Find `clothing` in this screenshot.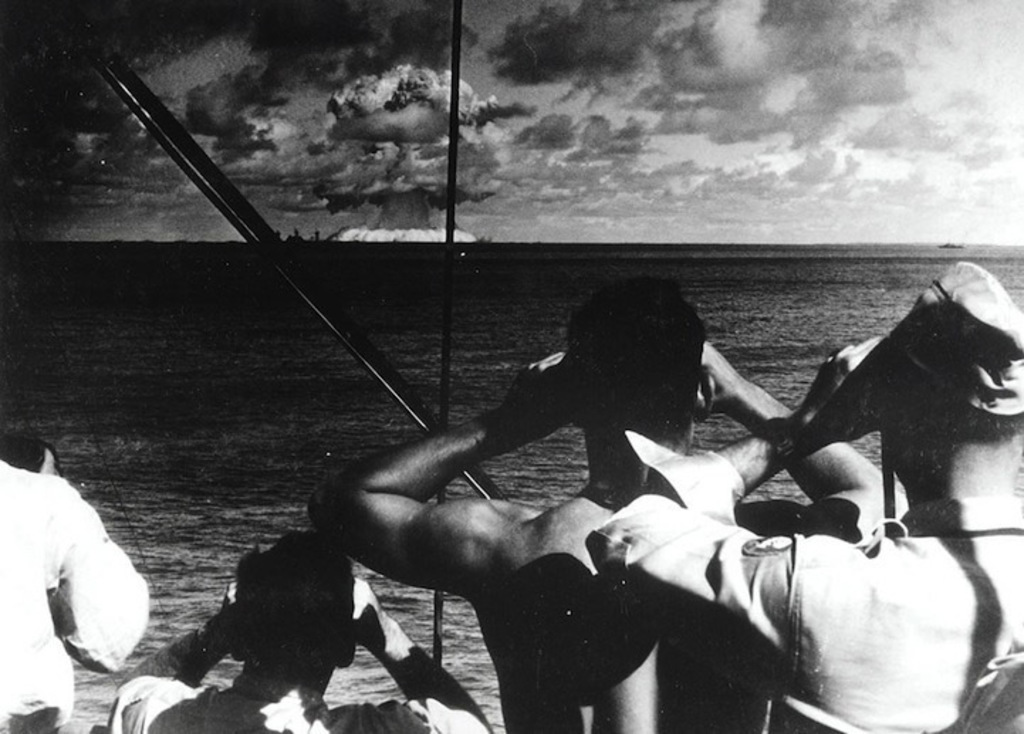
The bounding box for `clothing` is bbox(579, 429, 1023, 733).
